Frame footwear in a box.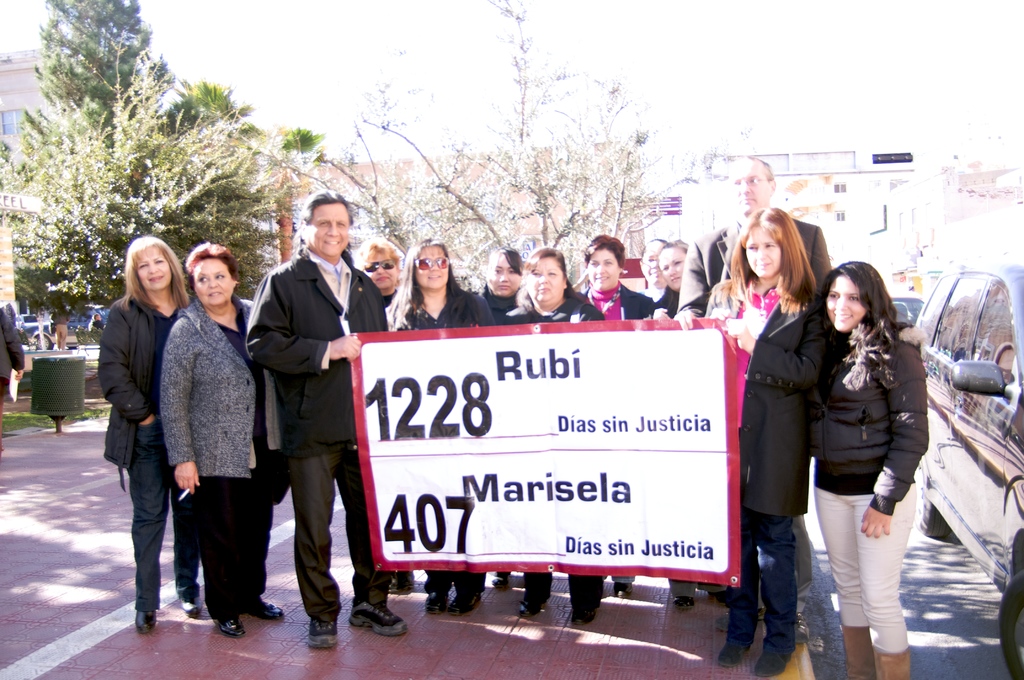
[x1=516, y1=588, x2=541, y2=616].
